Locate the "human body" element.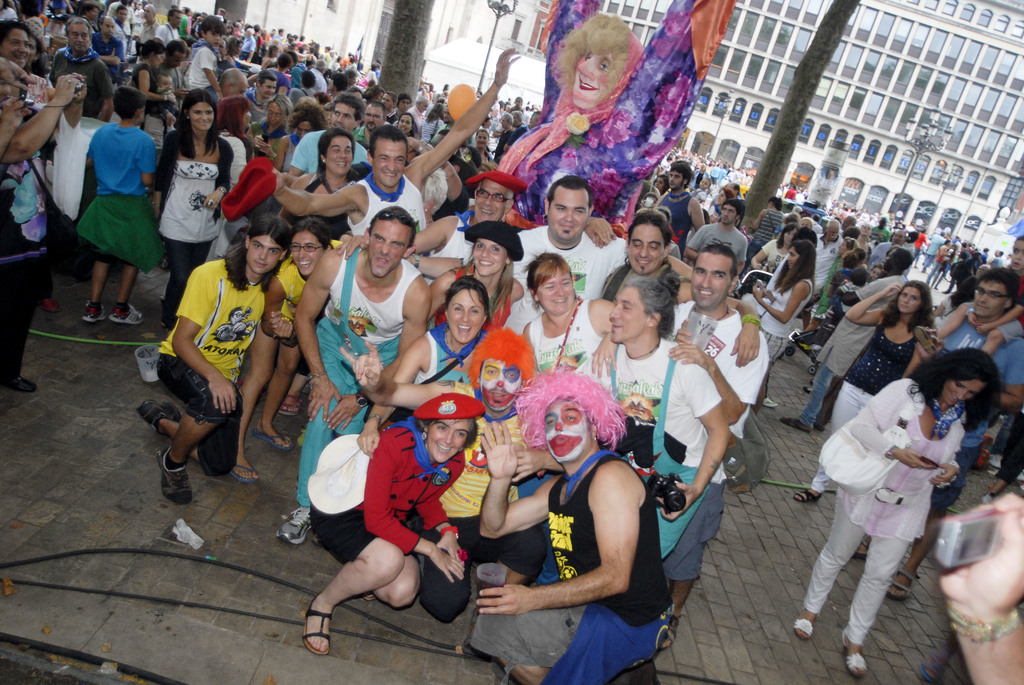
Element bbox: <region>891, 295, 1023, 594</region>.
